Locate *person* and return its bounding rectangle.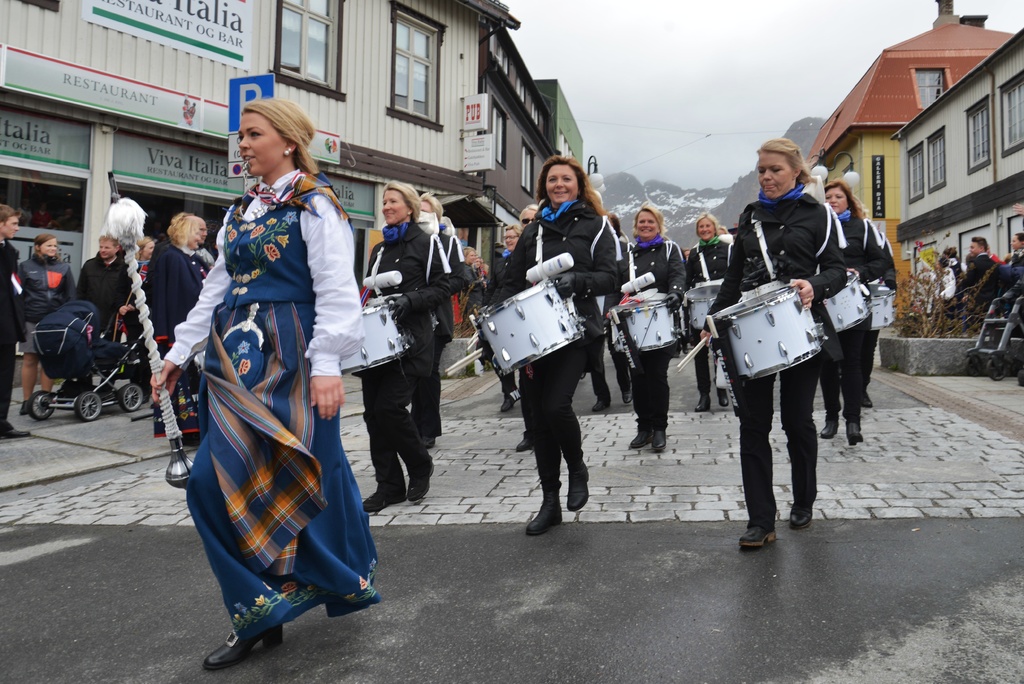
<box>360,178,454,516</box>.
